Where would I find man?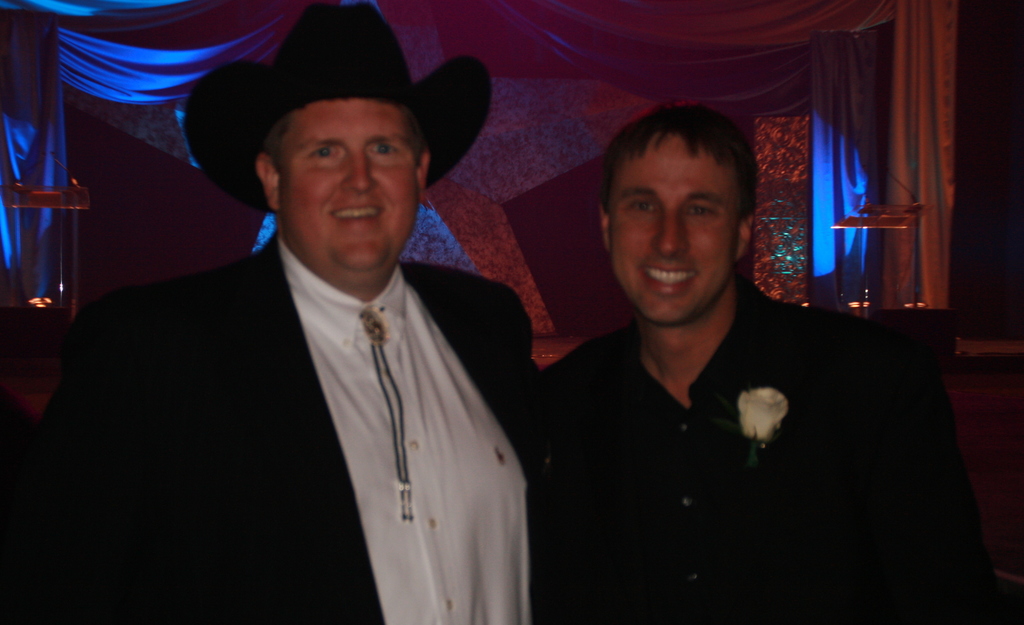
At 529,113,936,624.
